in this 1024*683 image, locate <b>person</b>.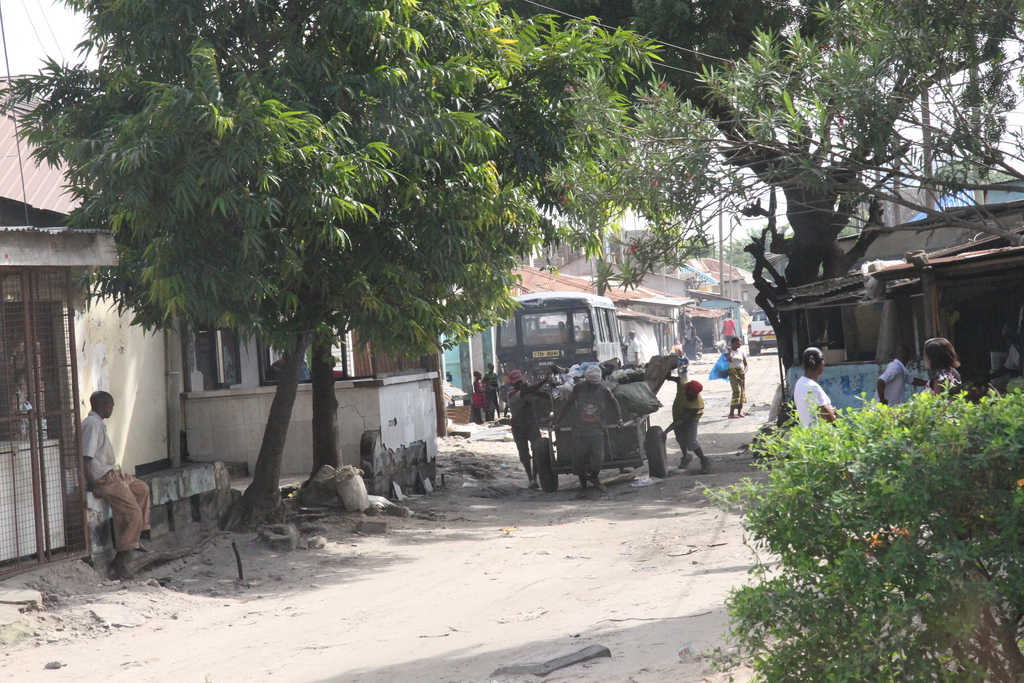
Bounding box: [975,324,1023,395].
